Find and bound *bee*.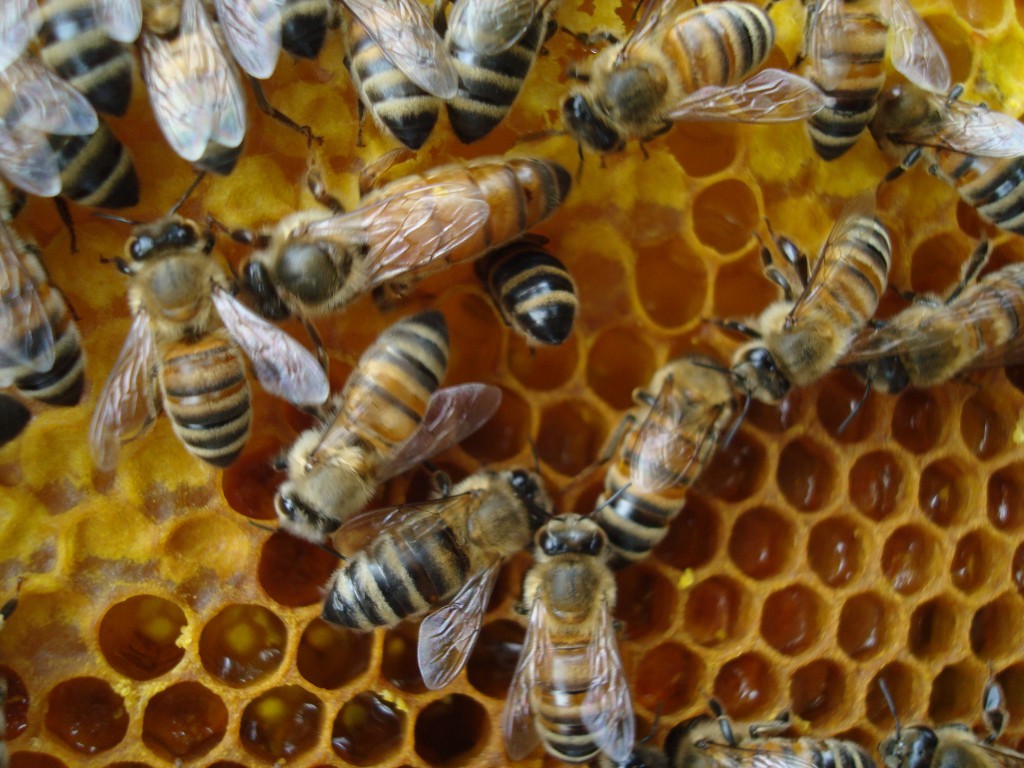
Bound: bbox(304, 462, 569, 684).
